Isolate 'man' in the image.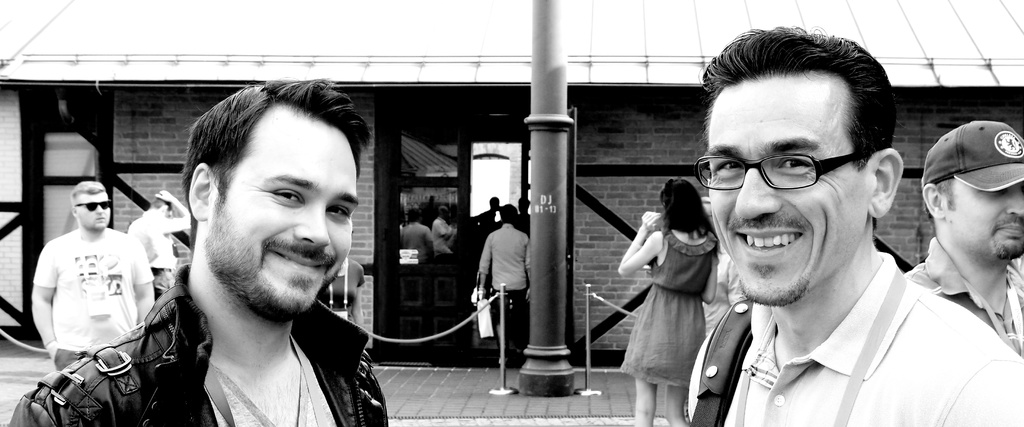
Isolated region: 396,208,436,279.
